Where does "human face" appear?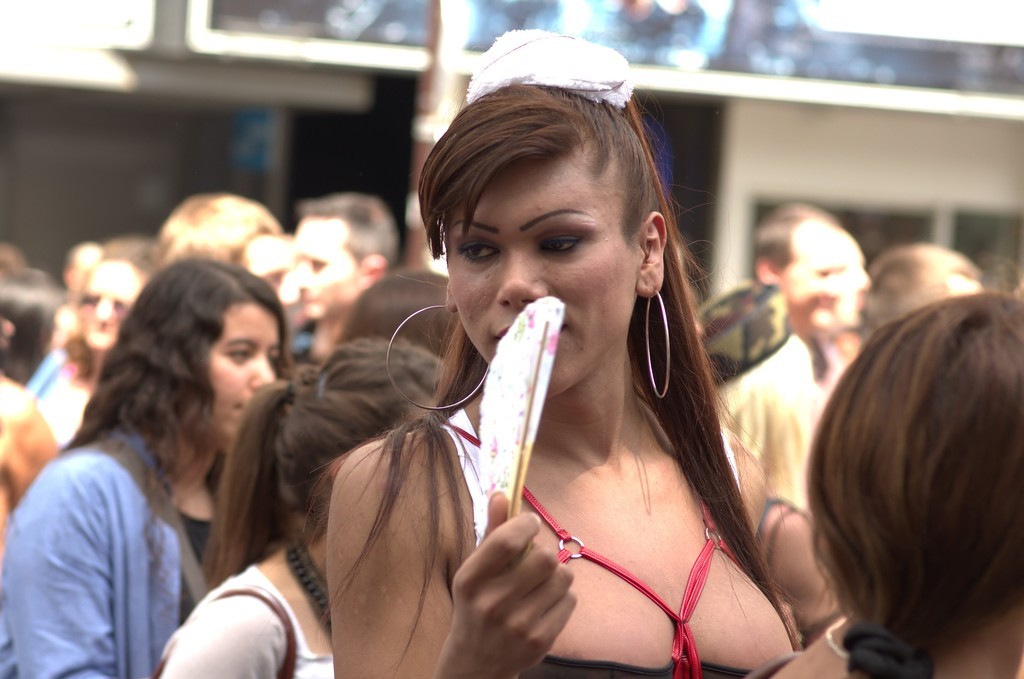
Appears at bbox=(793, 235, 842, 332).
